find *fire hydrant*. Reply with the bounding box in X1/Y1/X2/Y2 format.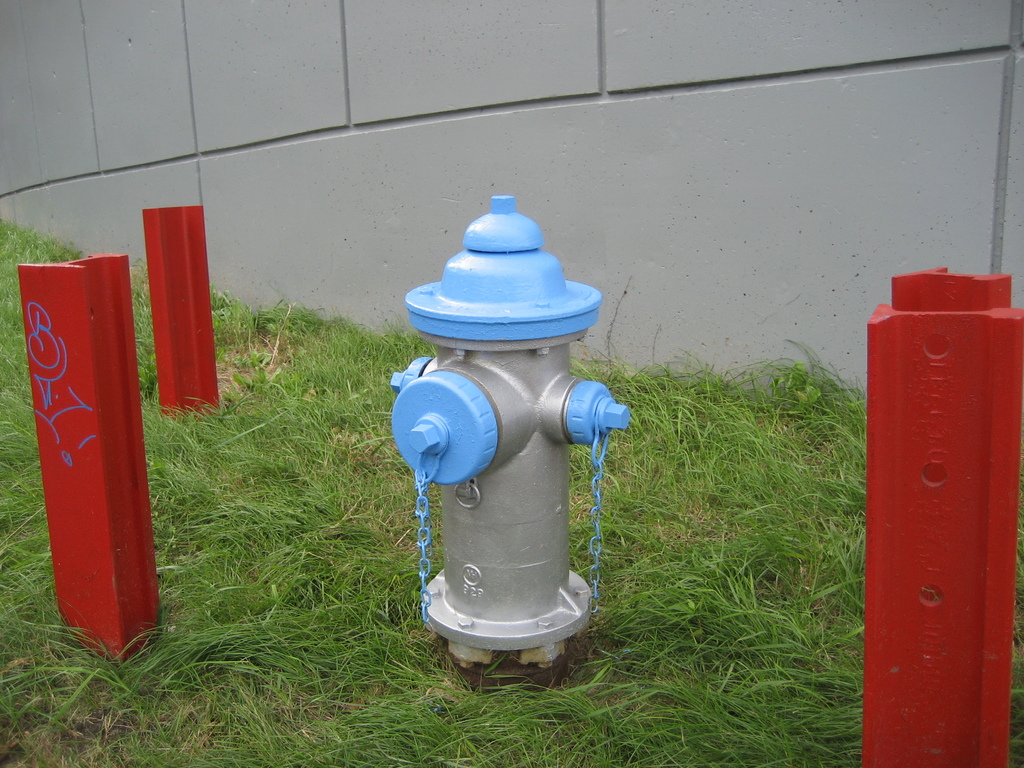
392/199/630/679.
